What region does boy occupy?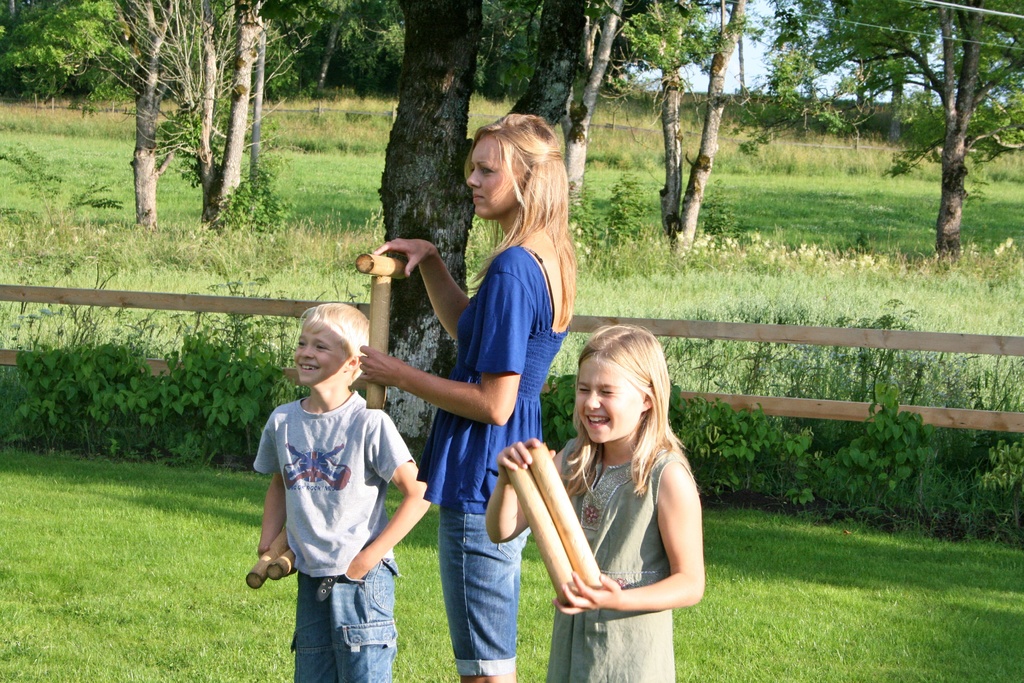
locate(239, 285, 427, 674).
